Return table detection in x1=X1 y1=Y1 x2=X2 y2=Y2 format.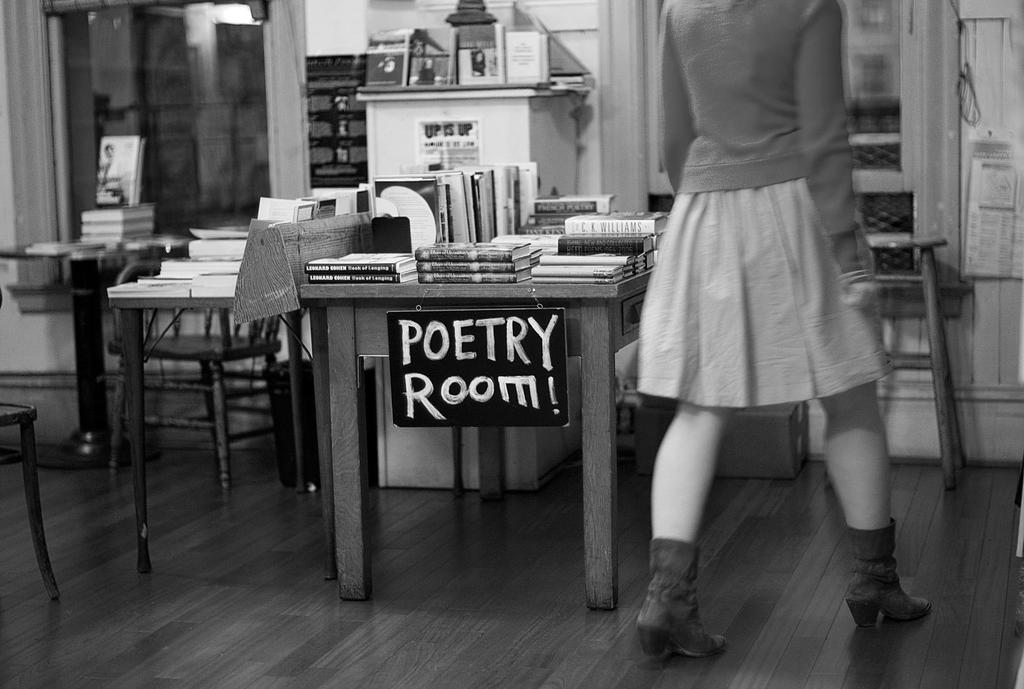
x1=269 y1=215 x2=660 y2=583.
